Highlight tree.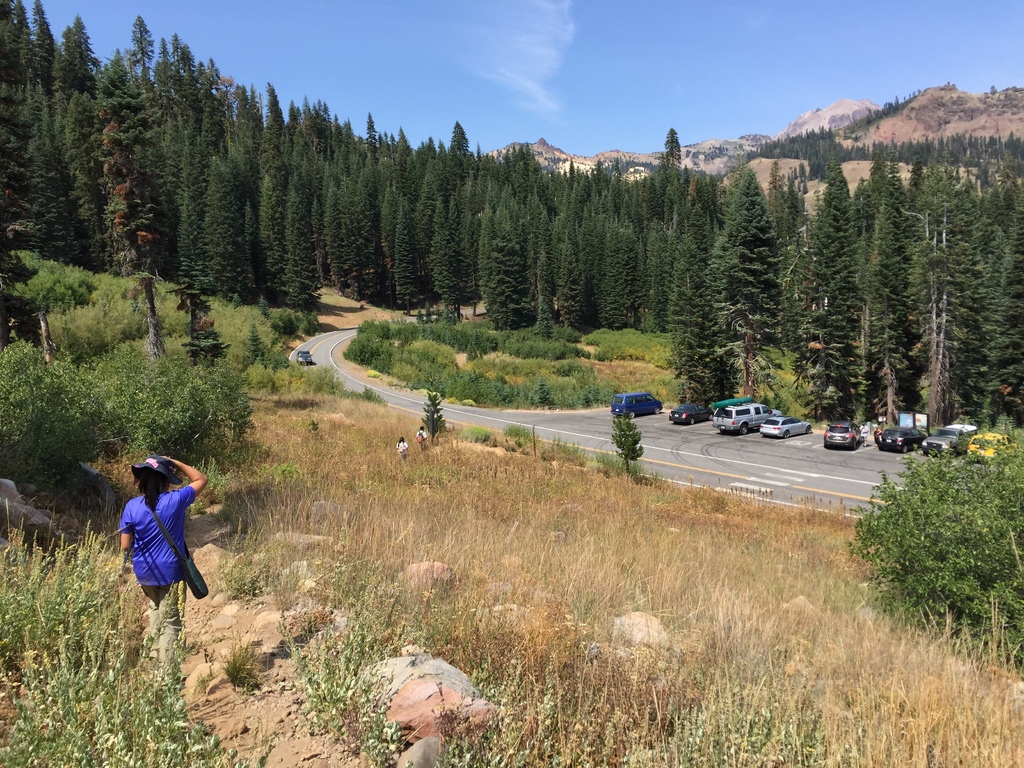
Highlighted region: [left=908, top=159, right=927, bottom=198].
